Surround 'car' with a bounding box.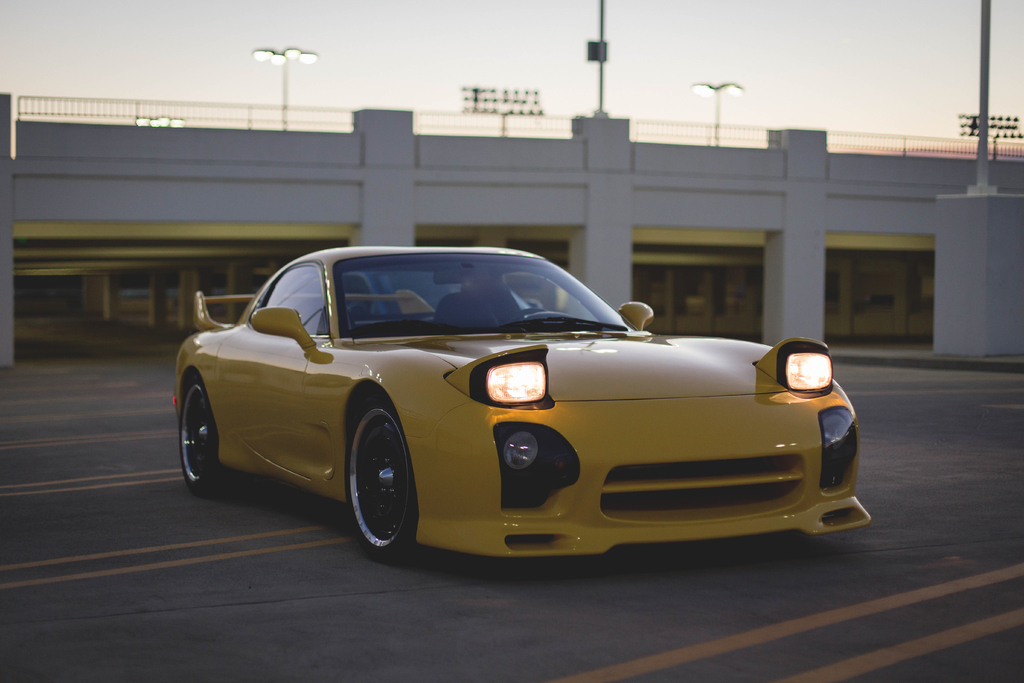
locate(170, 248, 872, 557).
